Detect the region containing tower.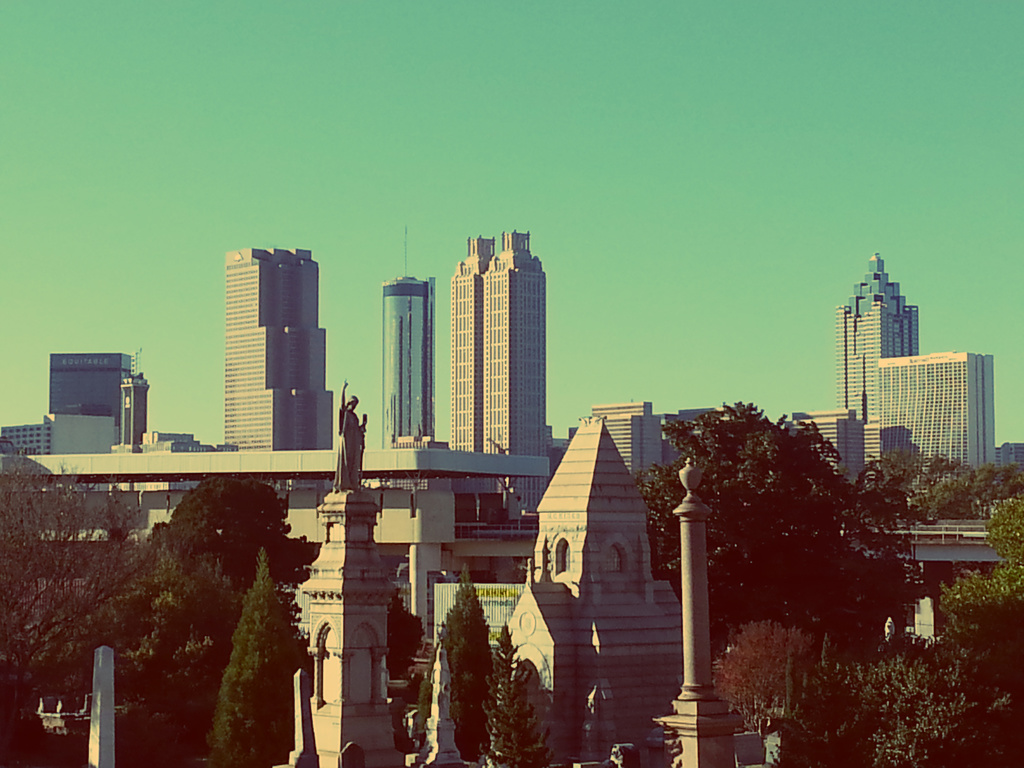
locate(829, 252, 925, 420).
